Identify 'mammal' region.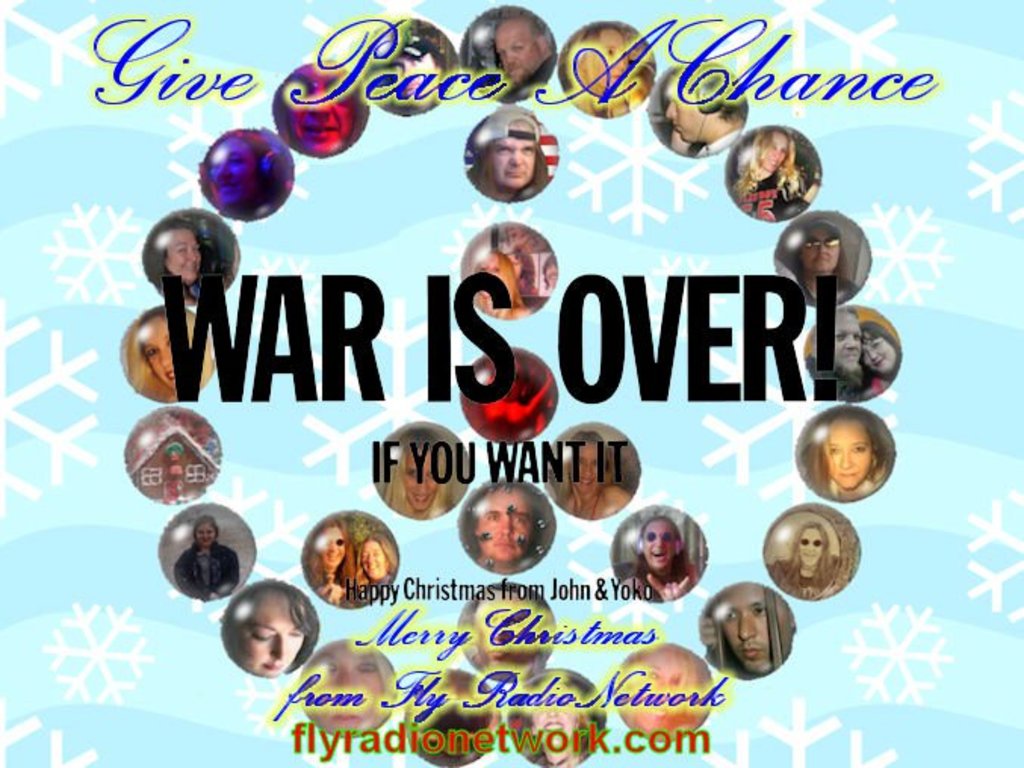
Region: crop(696, 581, 797, 679).
